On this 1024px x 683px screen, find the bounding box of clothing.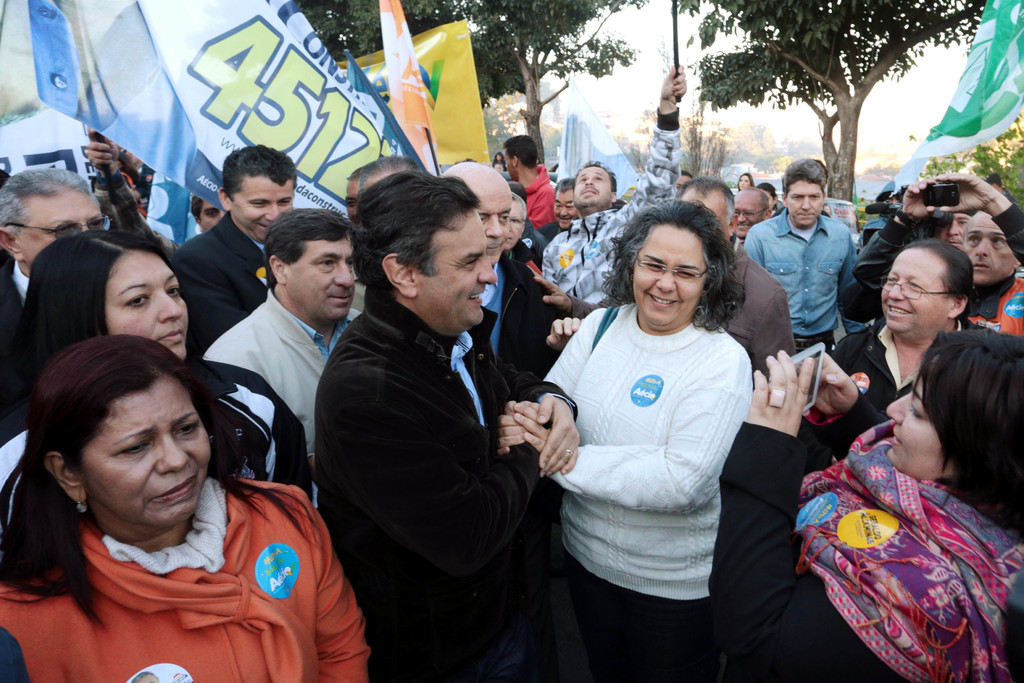
Bounding box: bbox=[471, 251, 555, 396].
